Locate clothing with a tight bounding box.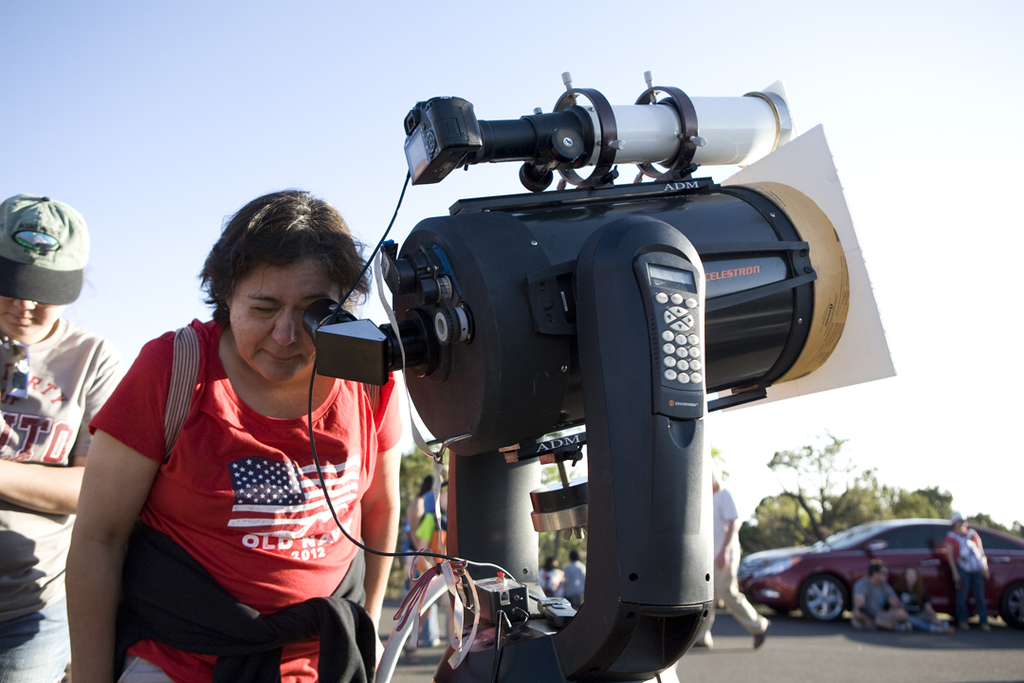
pyautogui.locateOnScreen(703, 484, 767, 630).
